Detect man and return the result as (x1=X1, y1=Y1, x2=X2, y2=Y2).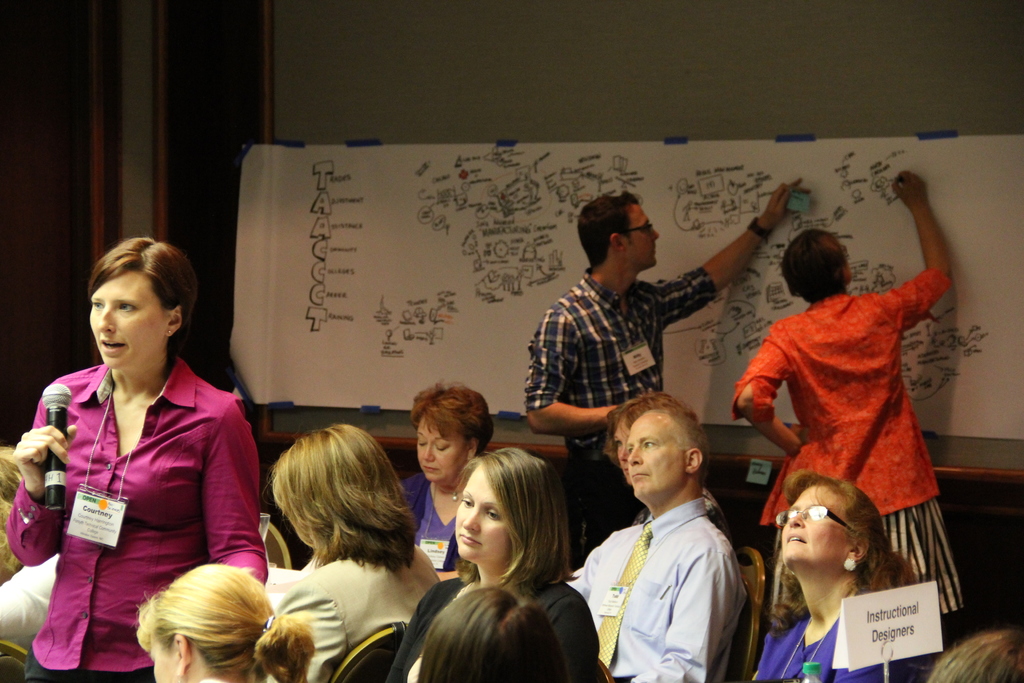
(x1=522, y1=174, x2=814, y2=458).
